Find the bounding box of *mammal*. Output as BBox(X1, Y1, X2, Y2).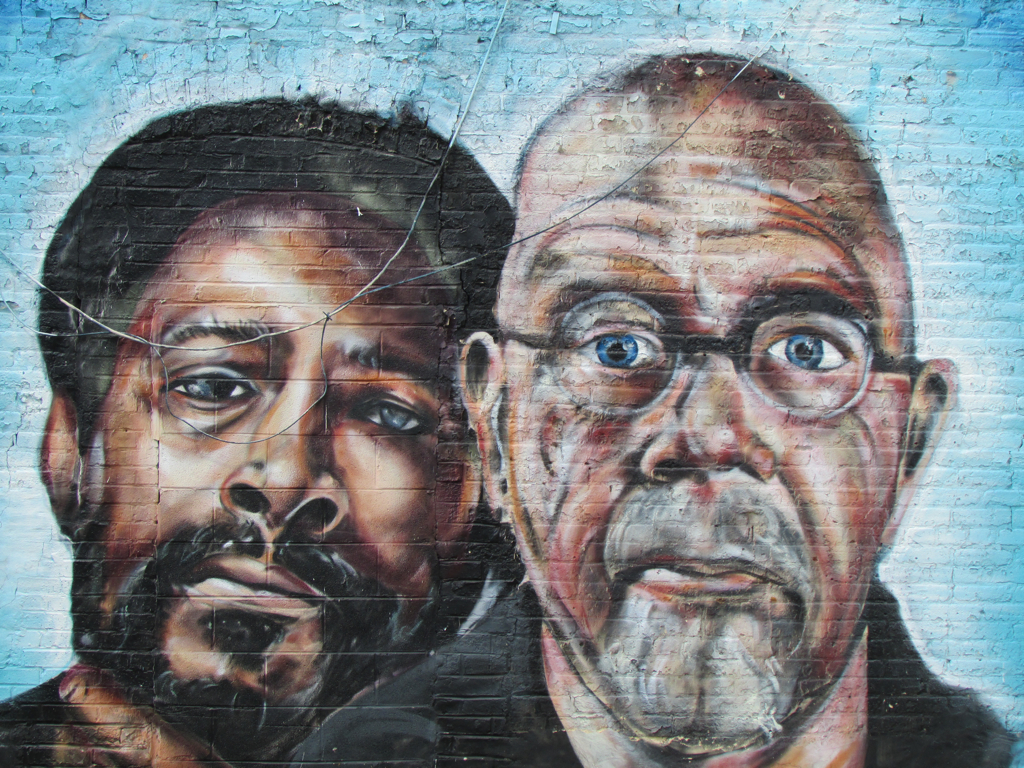
BBox(15, 102, 538, 767).
